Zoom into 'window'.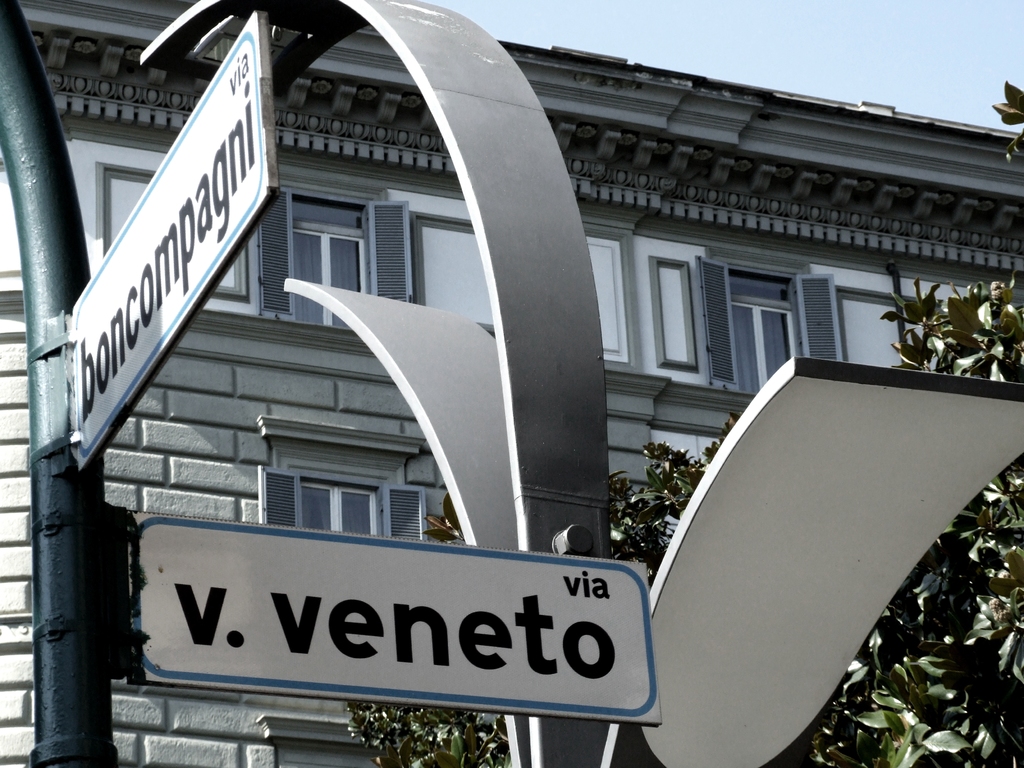
Zoom target: 256 185 417 319.
